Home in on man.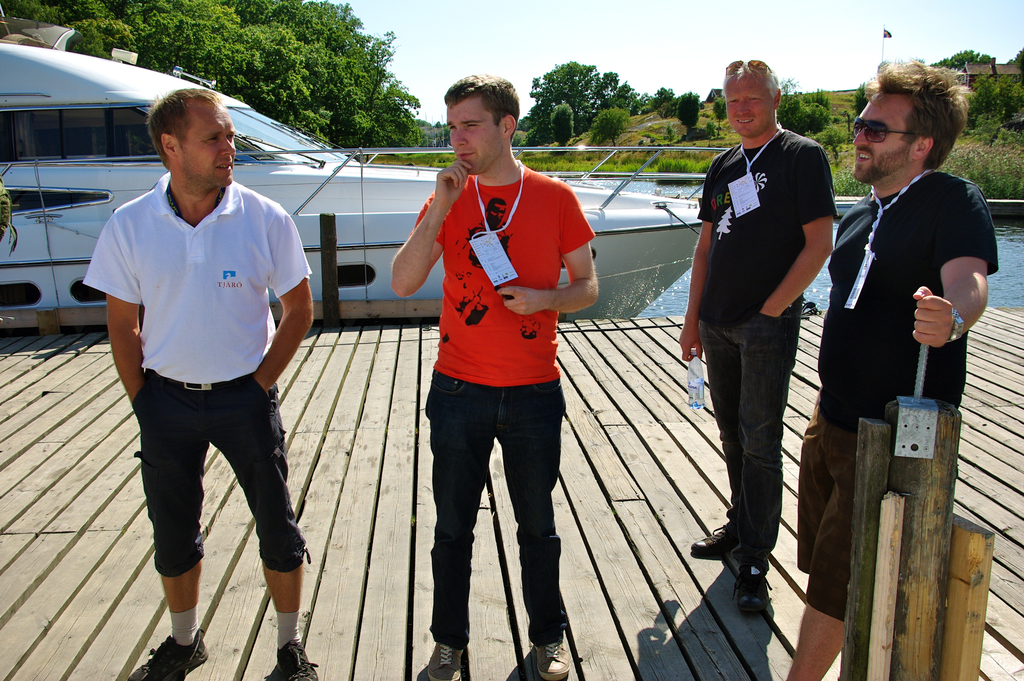
Homed in at box(388, 75, 600, 680).
